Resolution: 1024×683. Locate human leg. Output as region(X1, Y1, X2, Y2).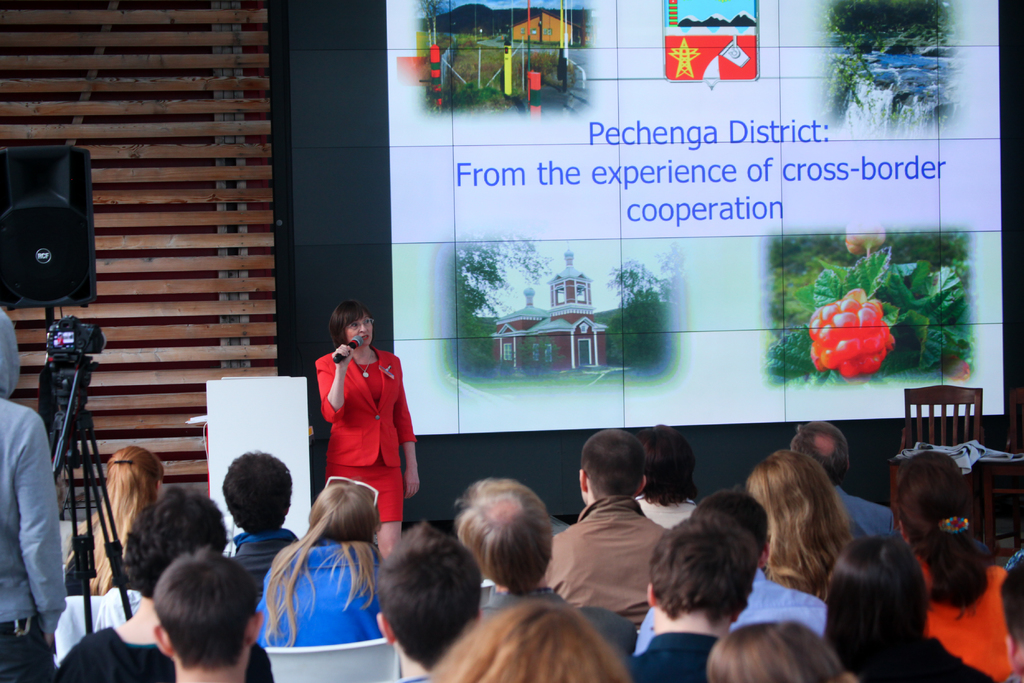
region(367, 454, 403, 559).
